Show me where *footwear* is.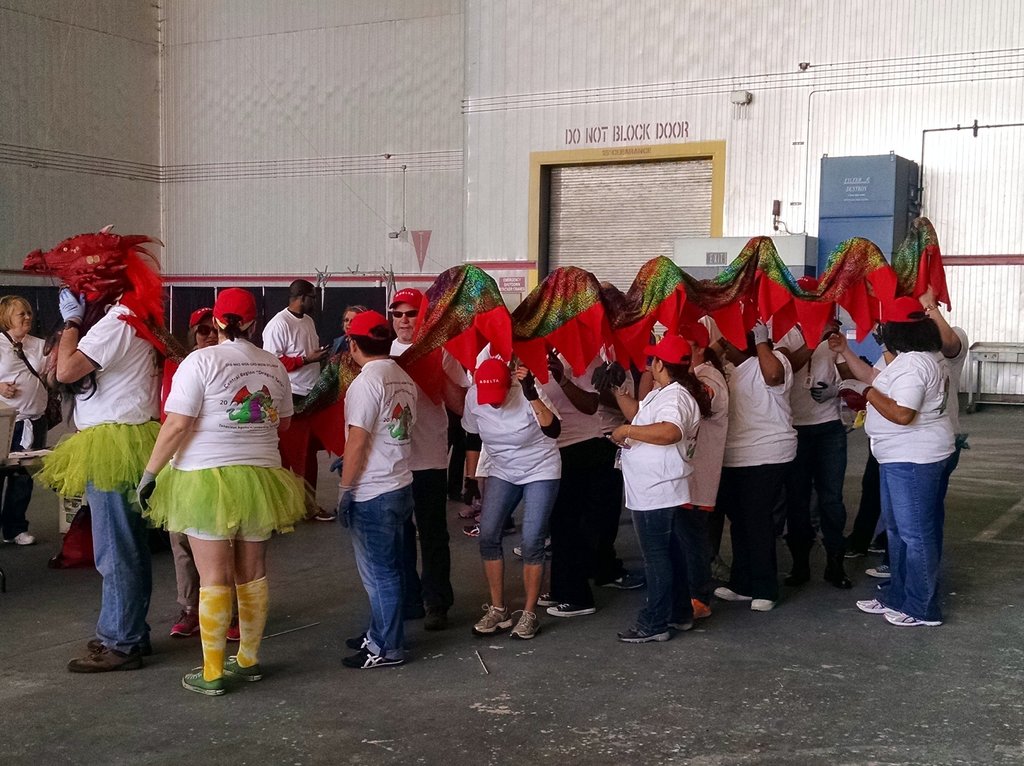
*footwear* is at left=820, top=541, right=854, bottom=590.
